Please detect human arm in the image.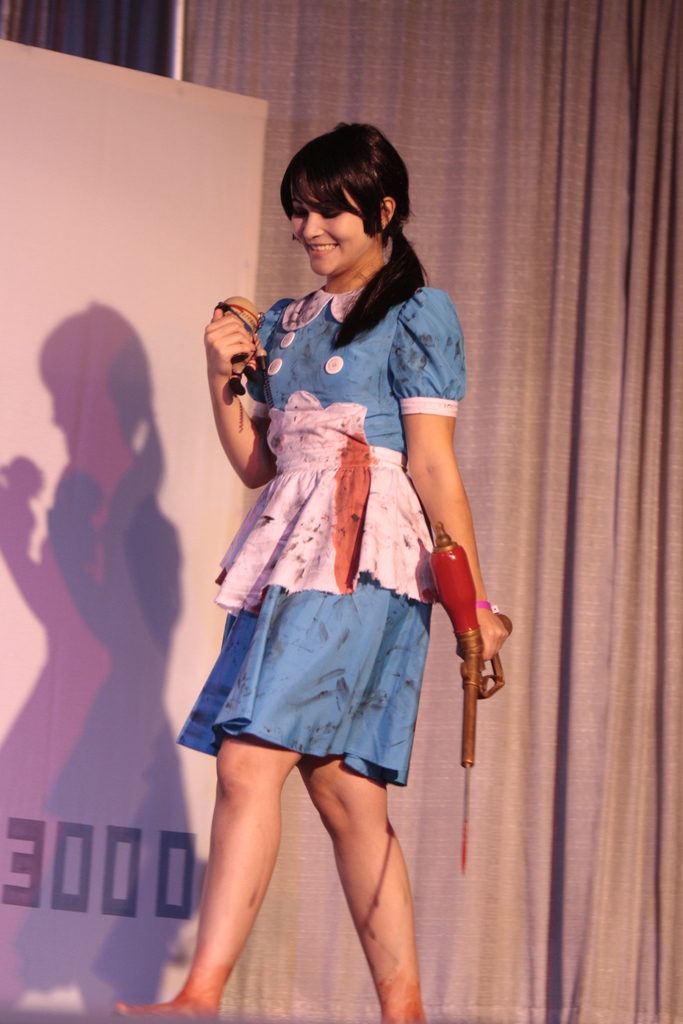
BBox(388, 291, 523, 665).
